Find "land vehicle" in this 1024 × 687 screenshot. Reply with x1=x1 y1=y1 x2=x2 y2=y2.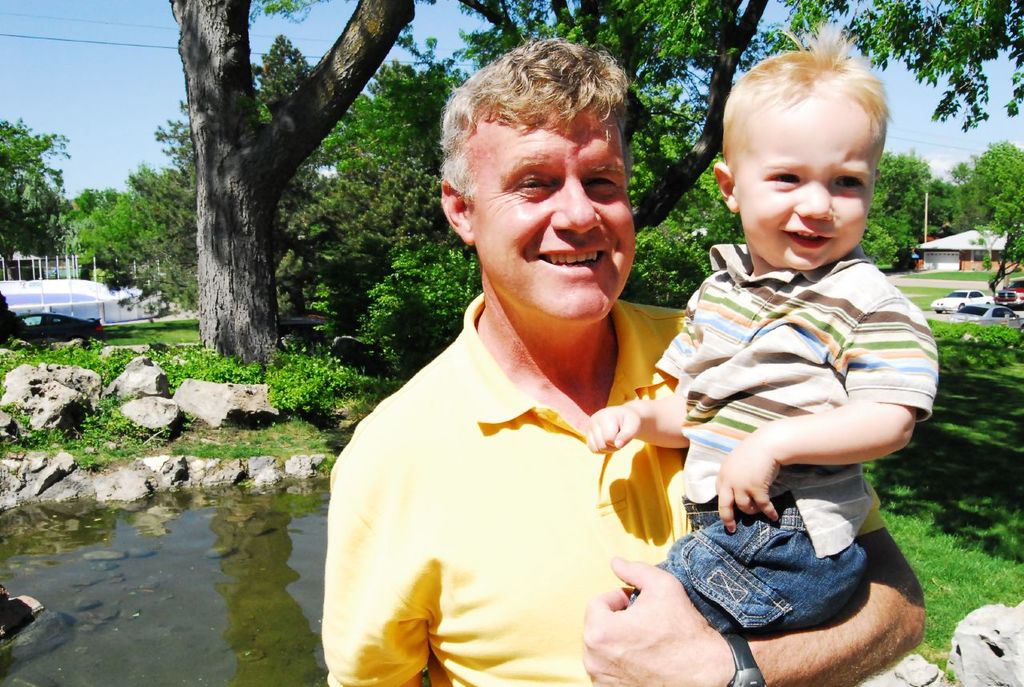
x1=955 y1=304 x2=1018 y2=325.
